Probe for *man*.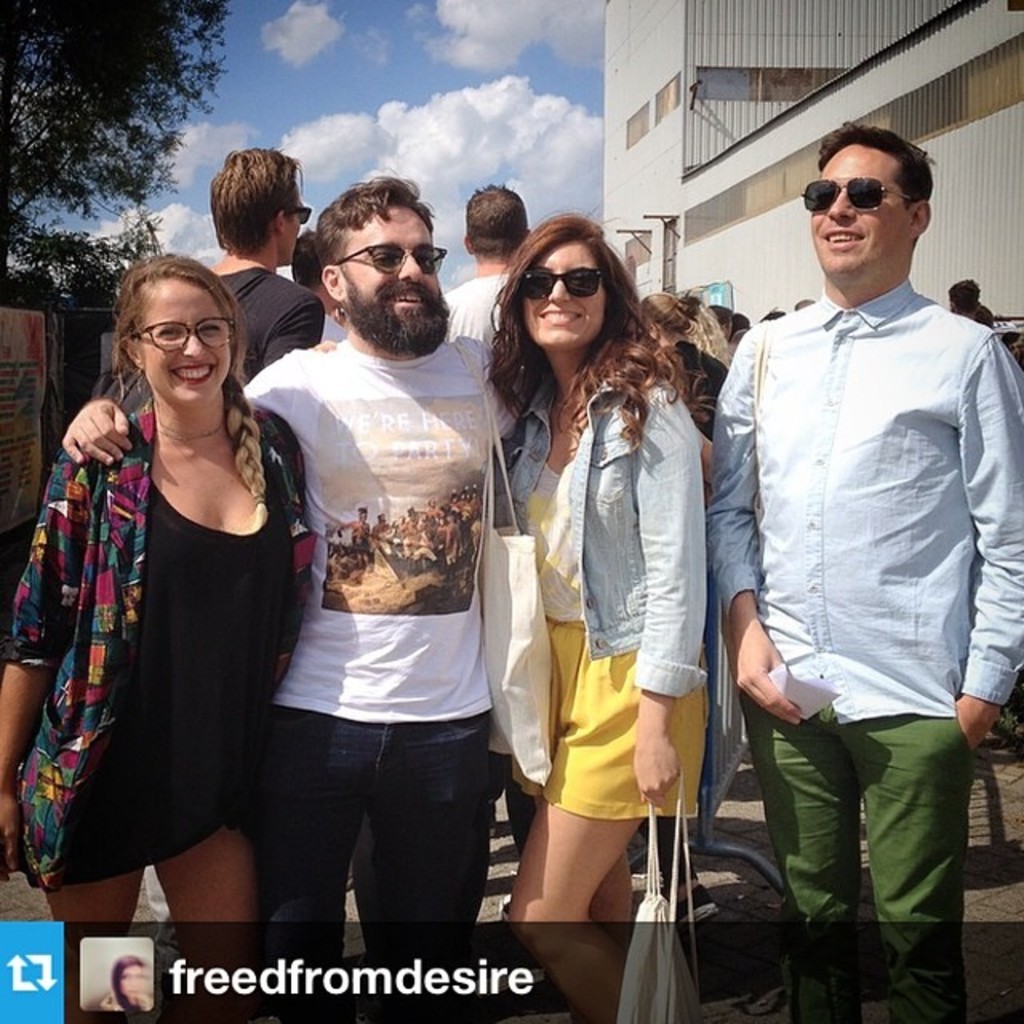
Probe result: [x1=442, y1=186, x2=526, y2=357].
